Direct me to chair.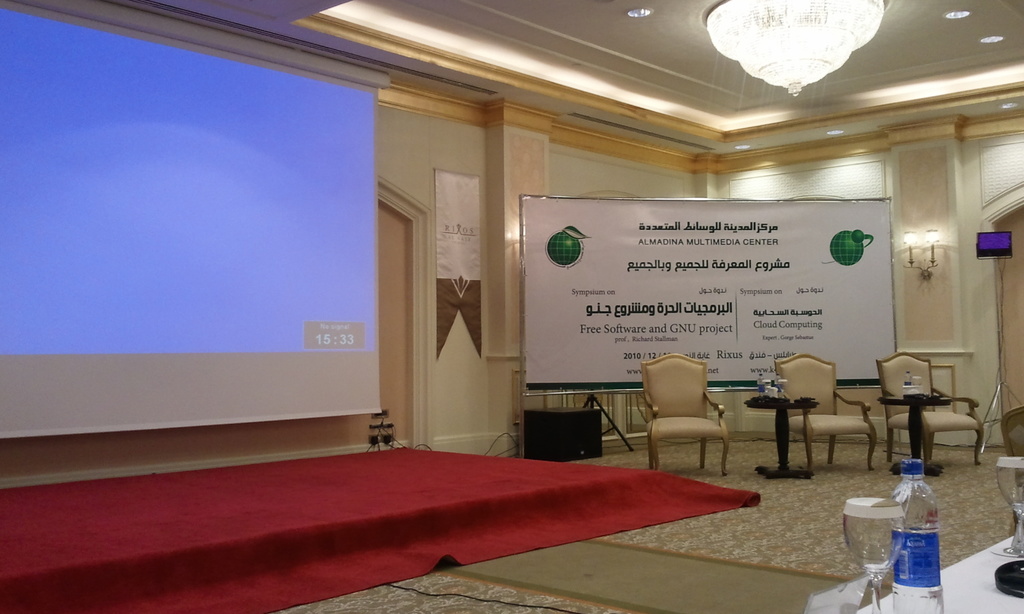
Direction: 1001:405:1023:537.
